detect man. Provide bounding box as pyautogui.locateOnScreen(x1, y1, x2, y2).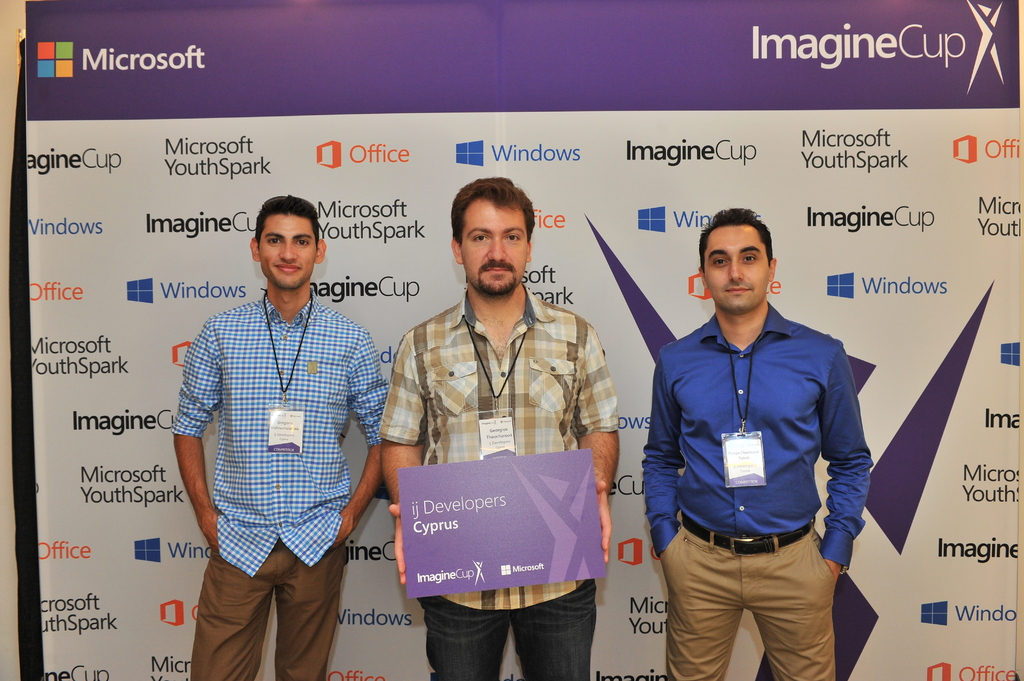
pyautogui.locateOnScreen(375, 173, 616, 680).
